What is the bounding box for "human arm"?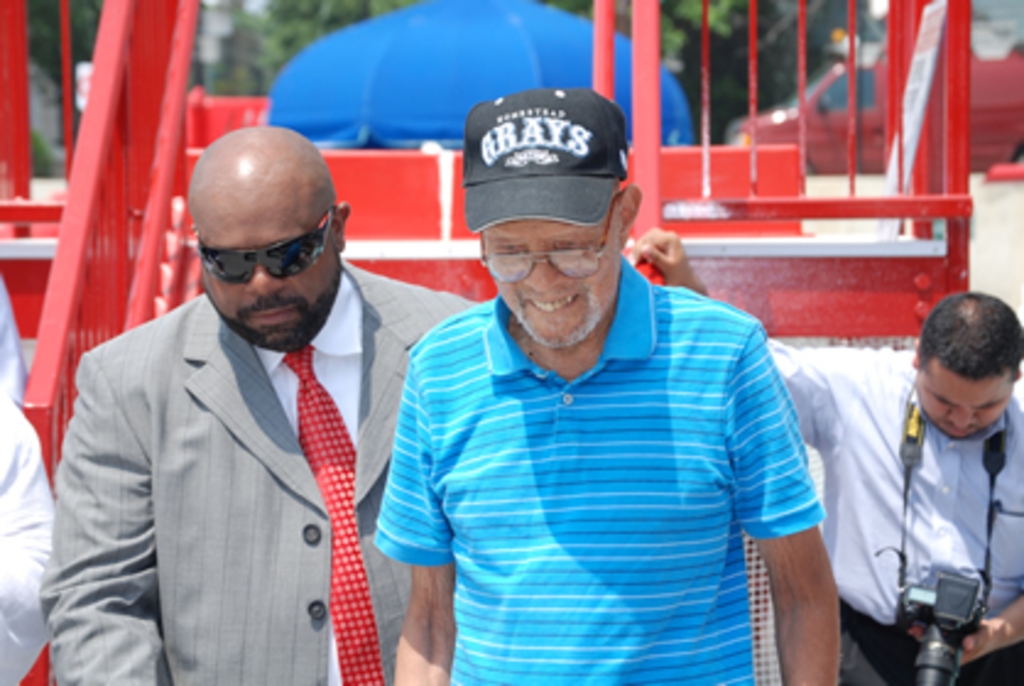
crop(757, 377, 845, 666).
